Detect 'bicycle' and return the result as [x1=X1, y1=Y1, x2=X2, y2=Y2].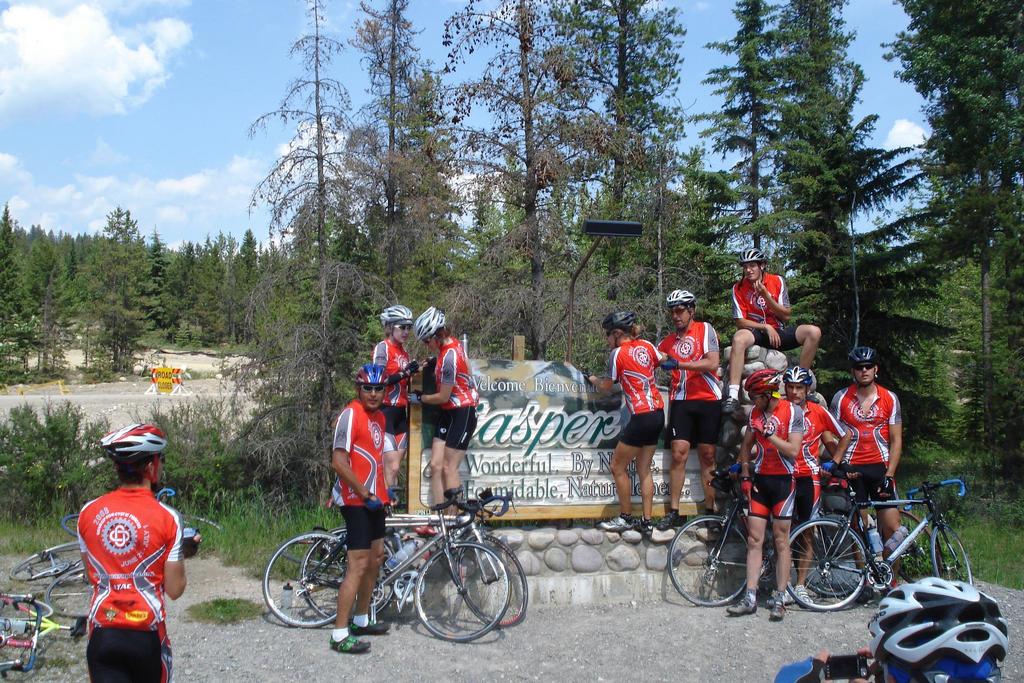
[x1=666, y1=460, x2=874, y2=608].
